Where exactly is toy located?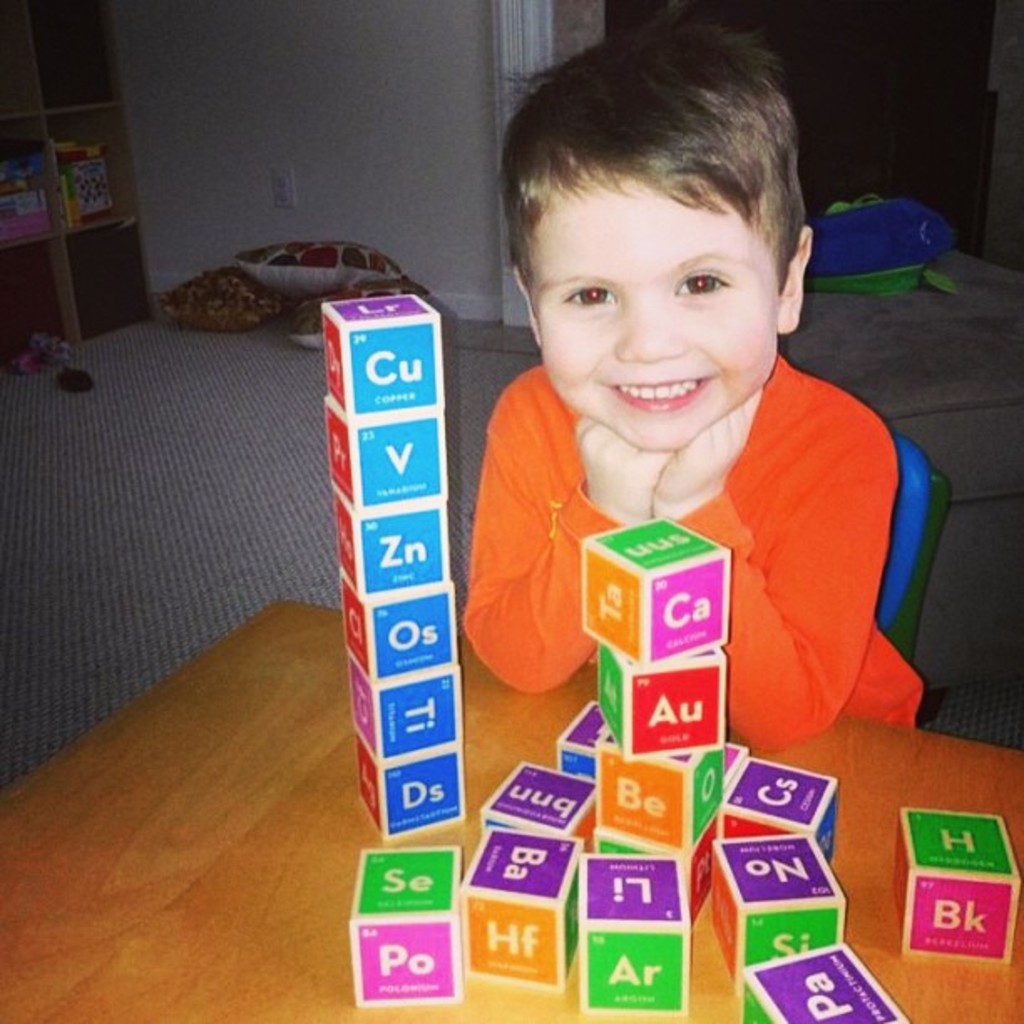
Its bounding box is box=[351, 843, 465, 1007].
